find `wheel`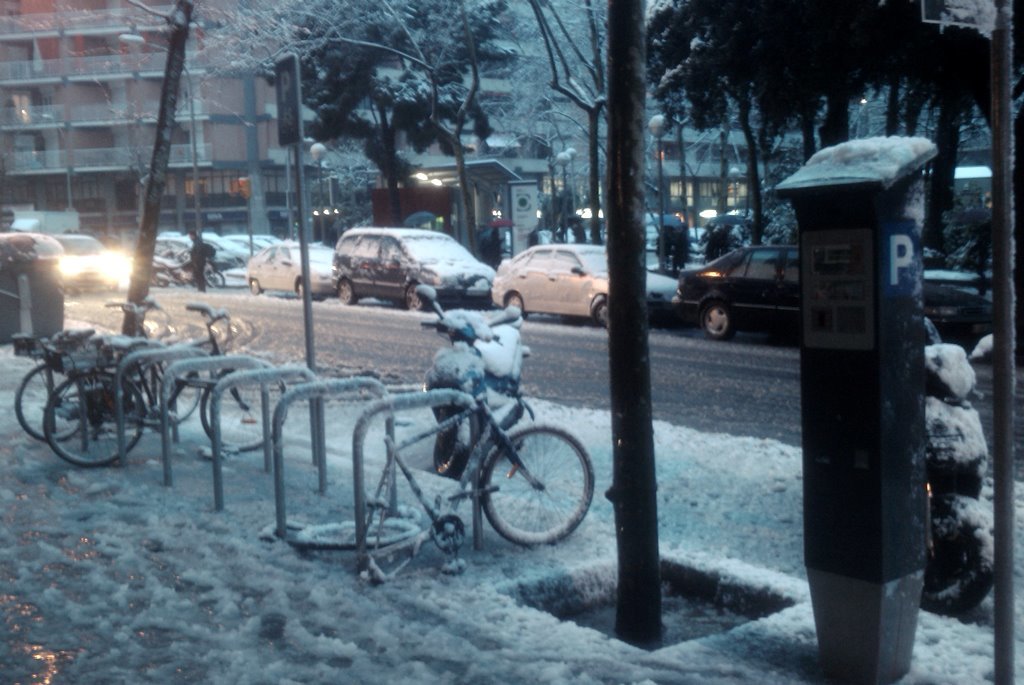
(201,365,286,451)
